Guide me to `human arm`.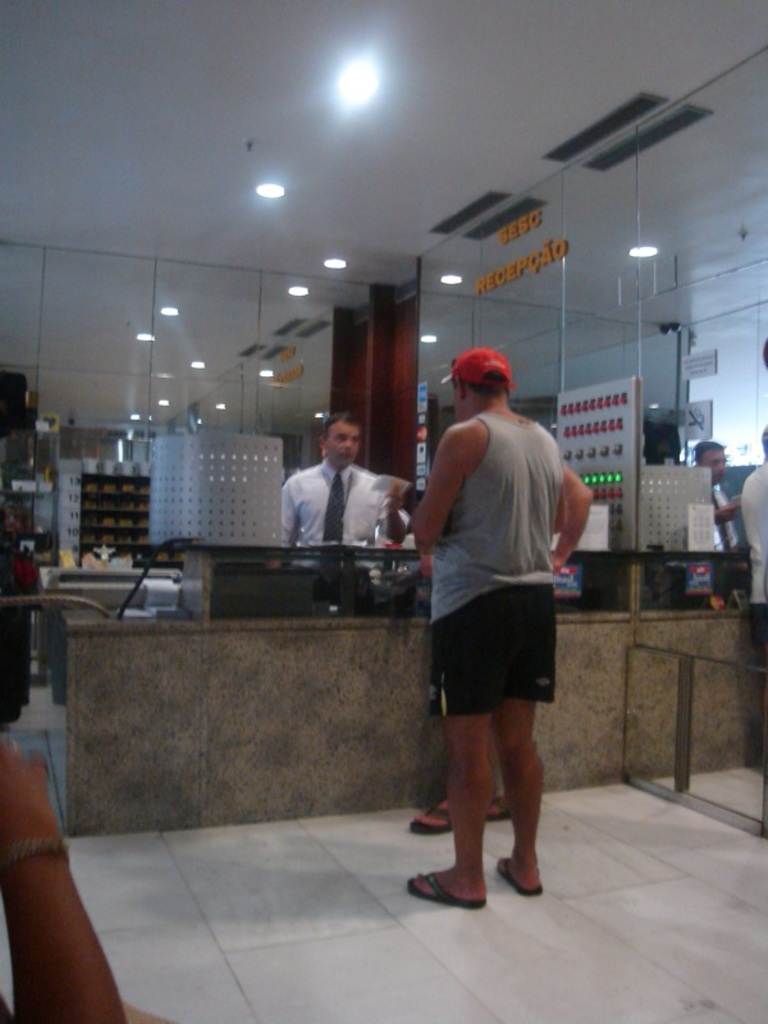
Guidance: [714, 499, 732, 527].
